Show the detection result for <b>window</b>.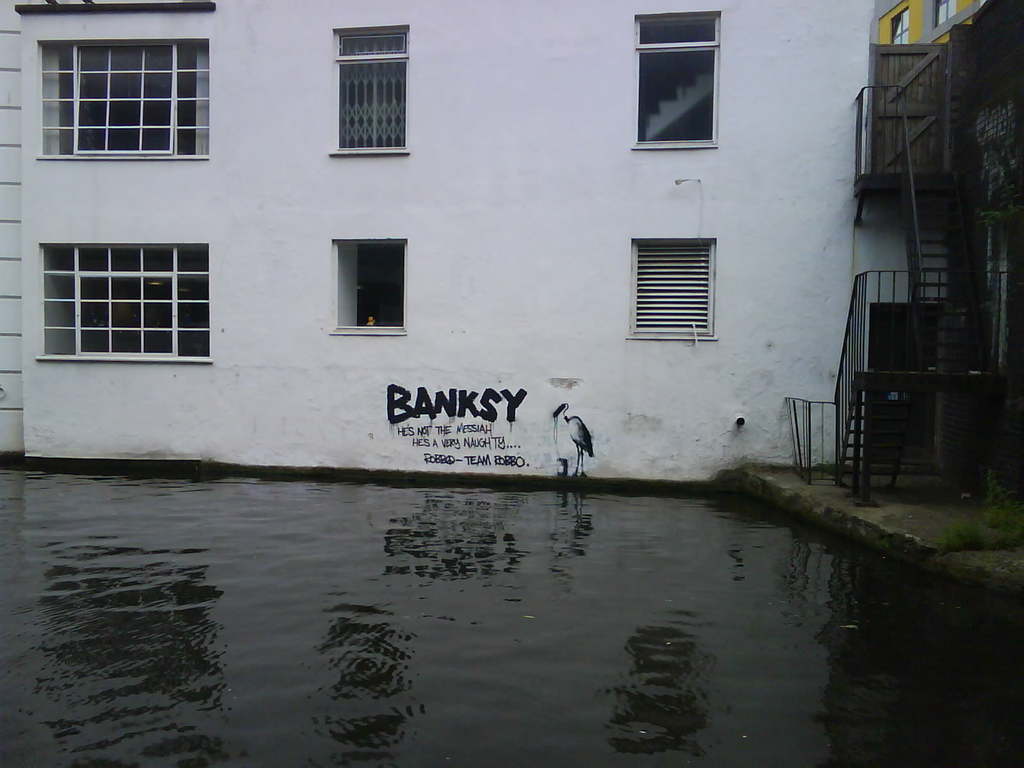
box(932, 0, 959, 38).
